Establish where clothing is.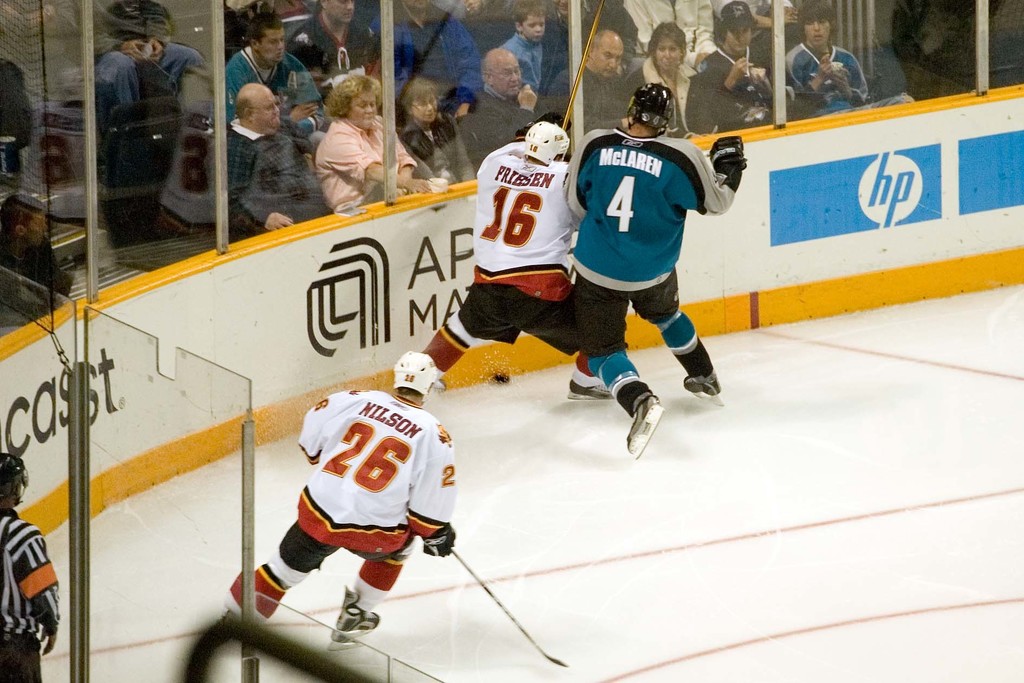
Established at x1=708, y1=0, x2=799, y2=59.
